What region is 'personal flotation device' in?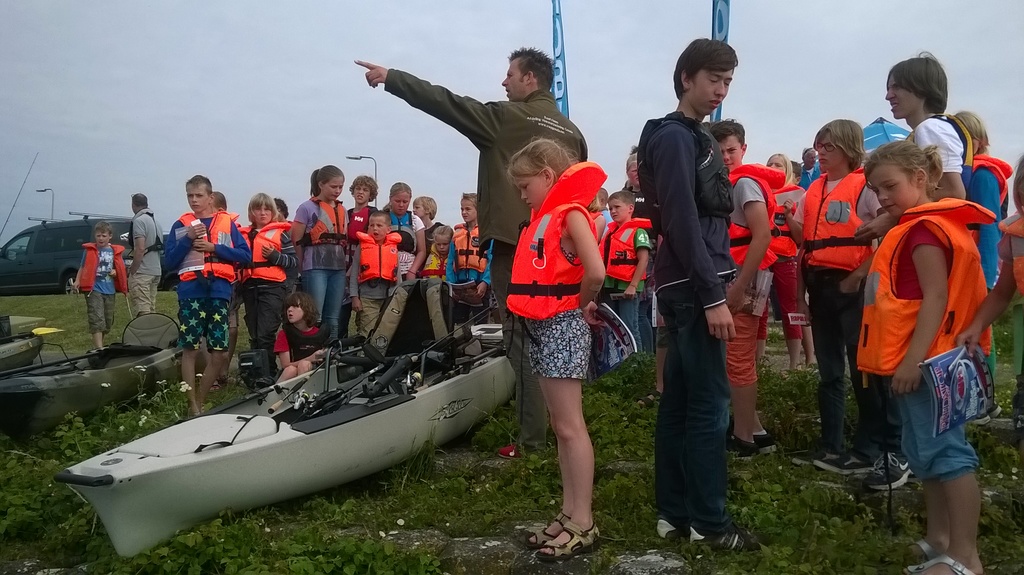
BBox(127, 209, 168, 258).
